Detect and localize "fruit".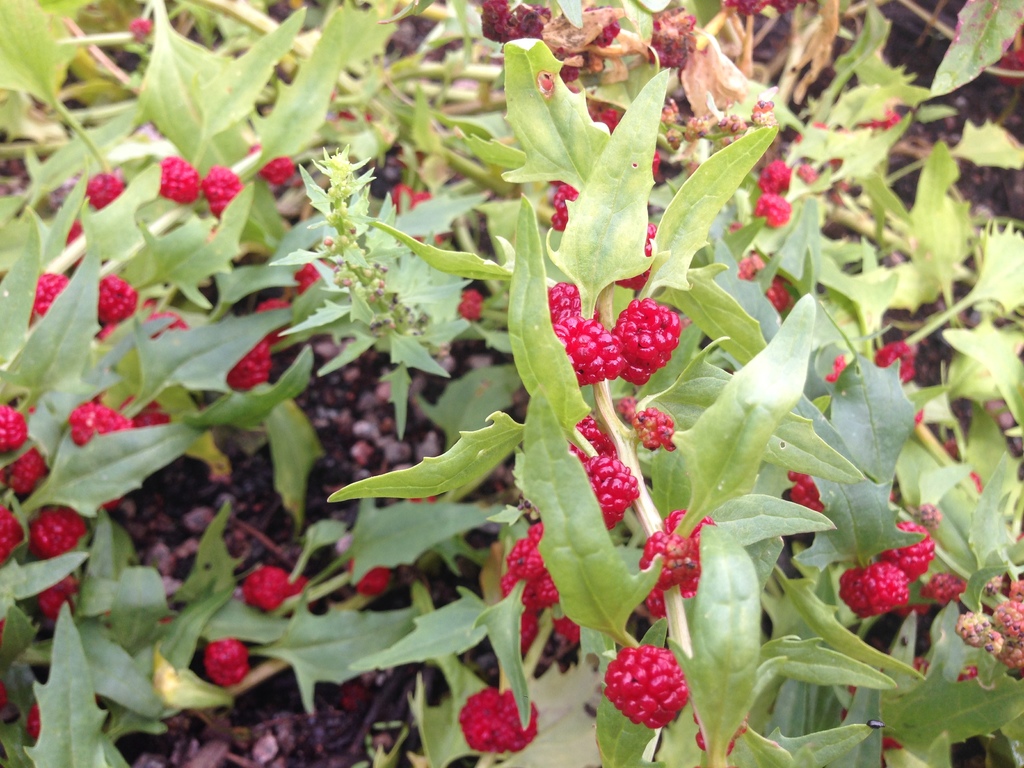
Localized at 137:399:173:430.
